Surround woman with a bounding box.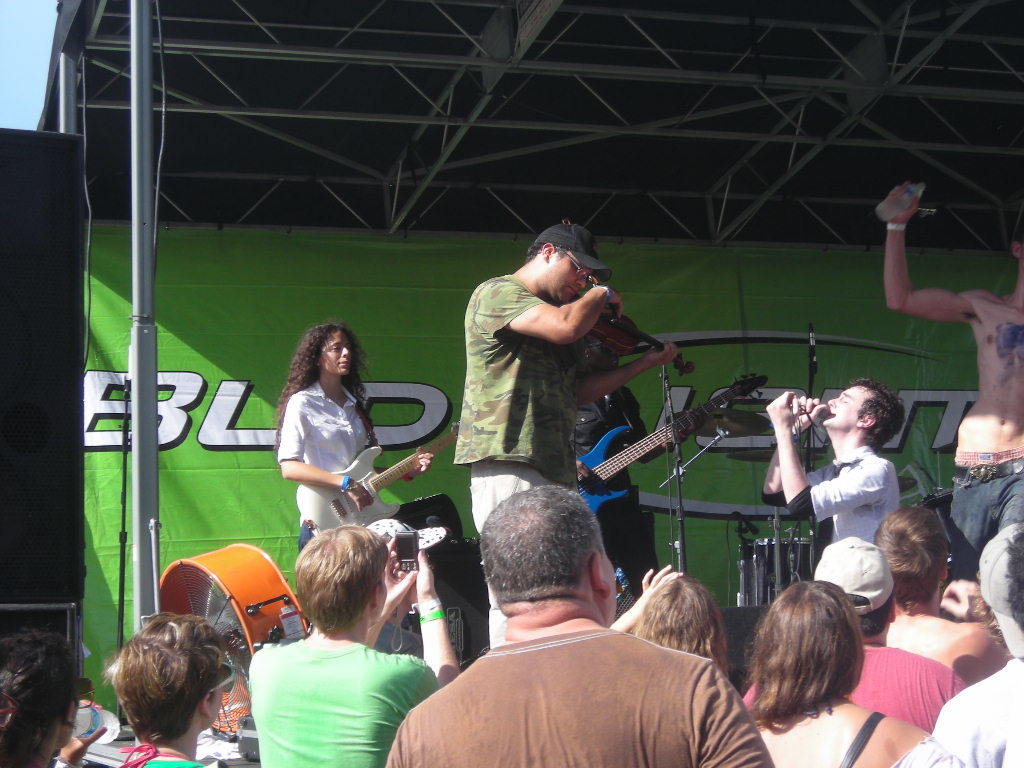
(x1=368, y1=518, x2=430, y2=657).
